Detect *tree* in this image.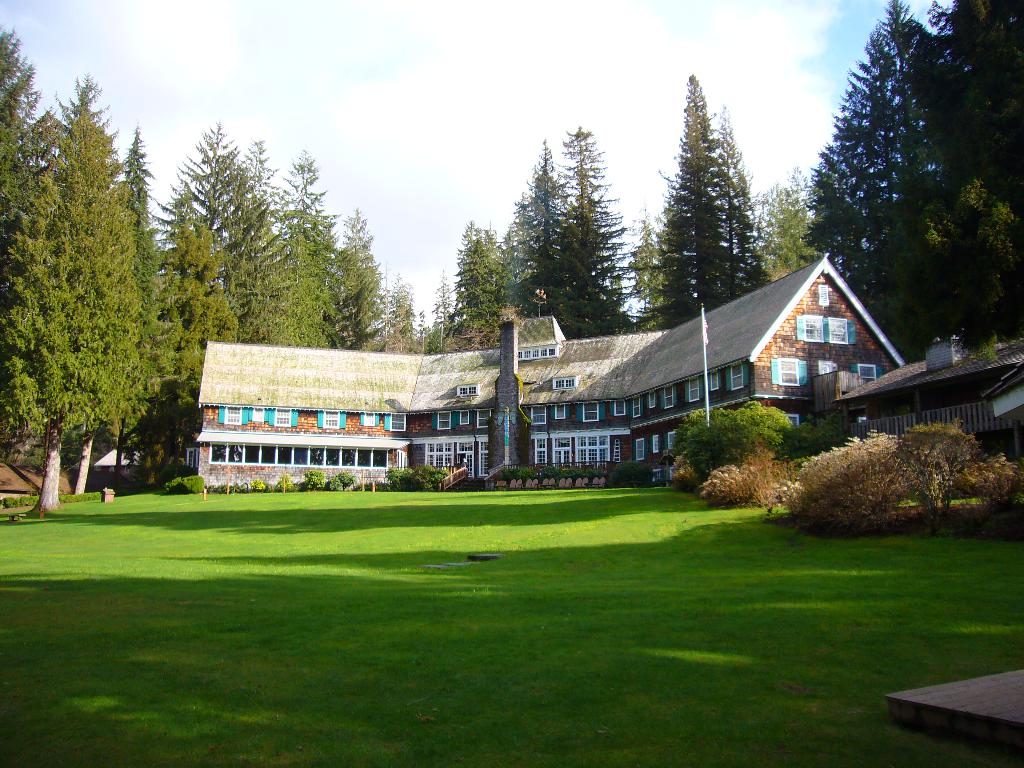
Detection: [left=275, top=152, right=349, bottom=344].
